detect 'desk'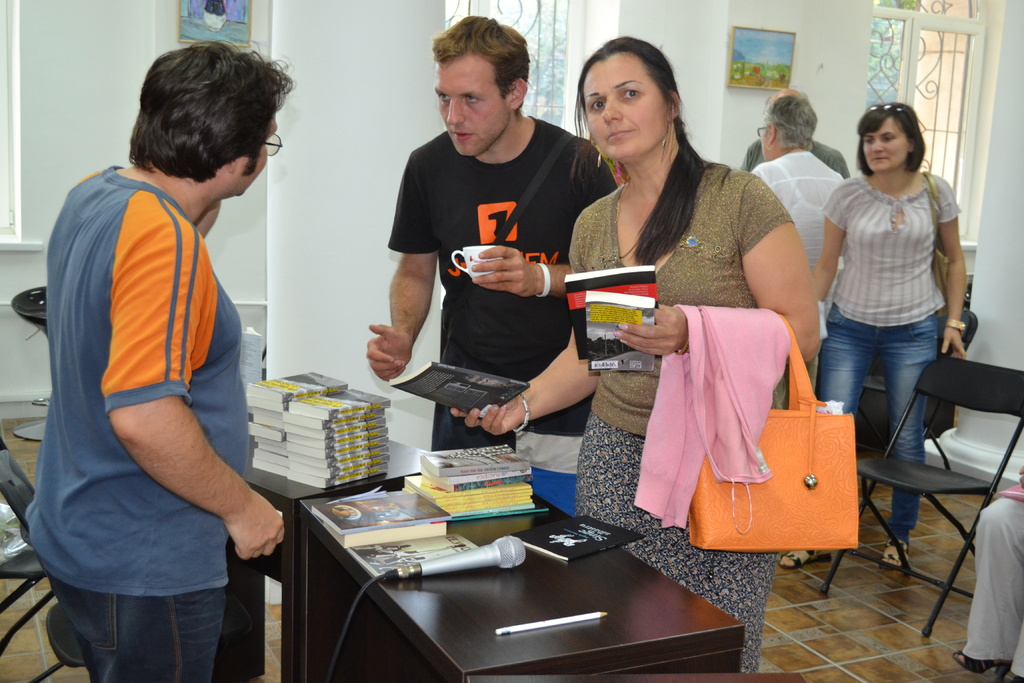
234 456 732 673
